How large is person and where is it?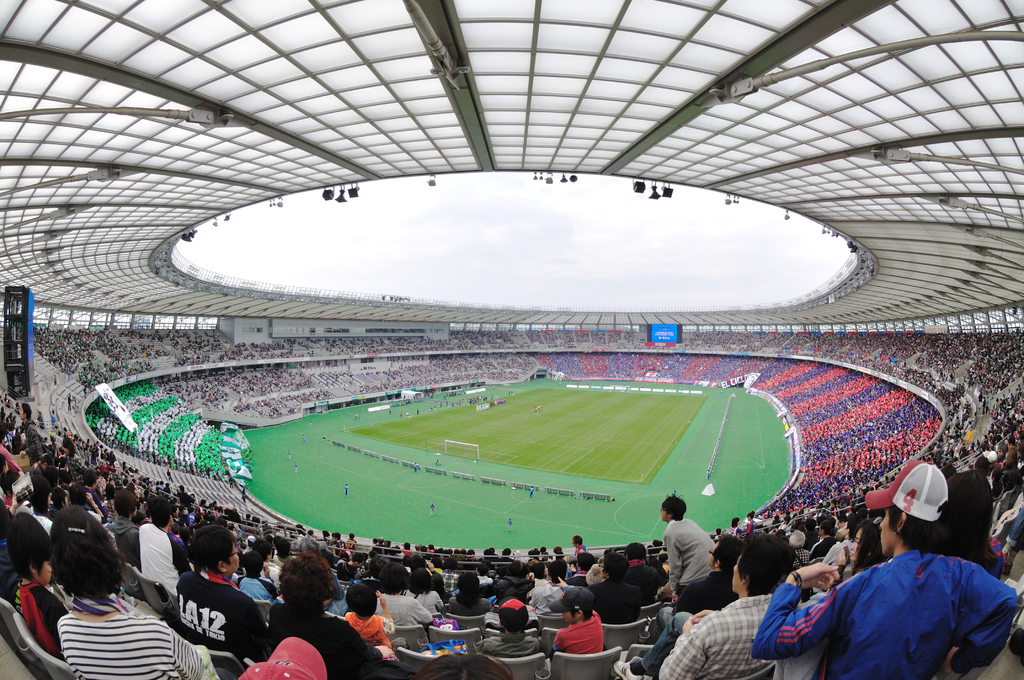
Bounding box: [left=660, top=499, right=722, bottom=613].
